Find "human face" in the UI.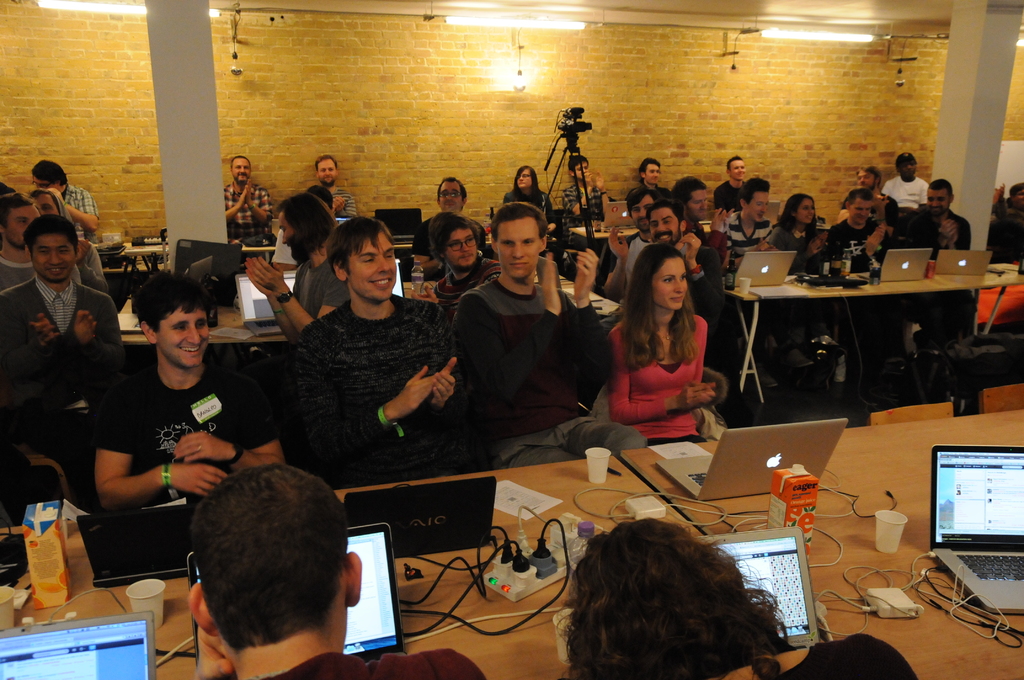
UI element at BBox(318, 158, 338, 184).
